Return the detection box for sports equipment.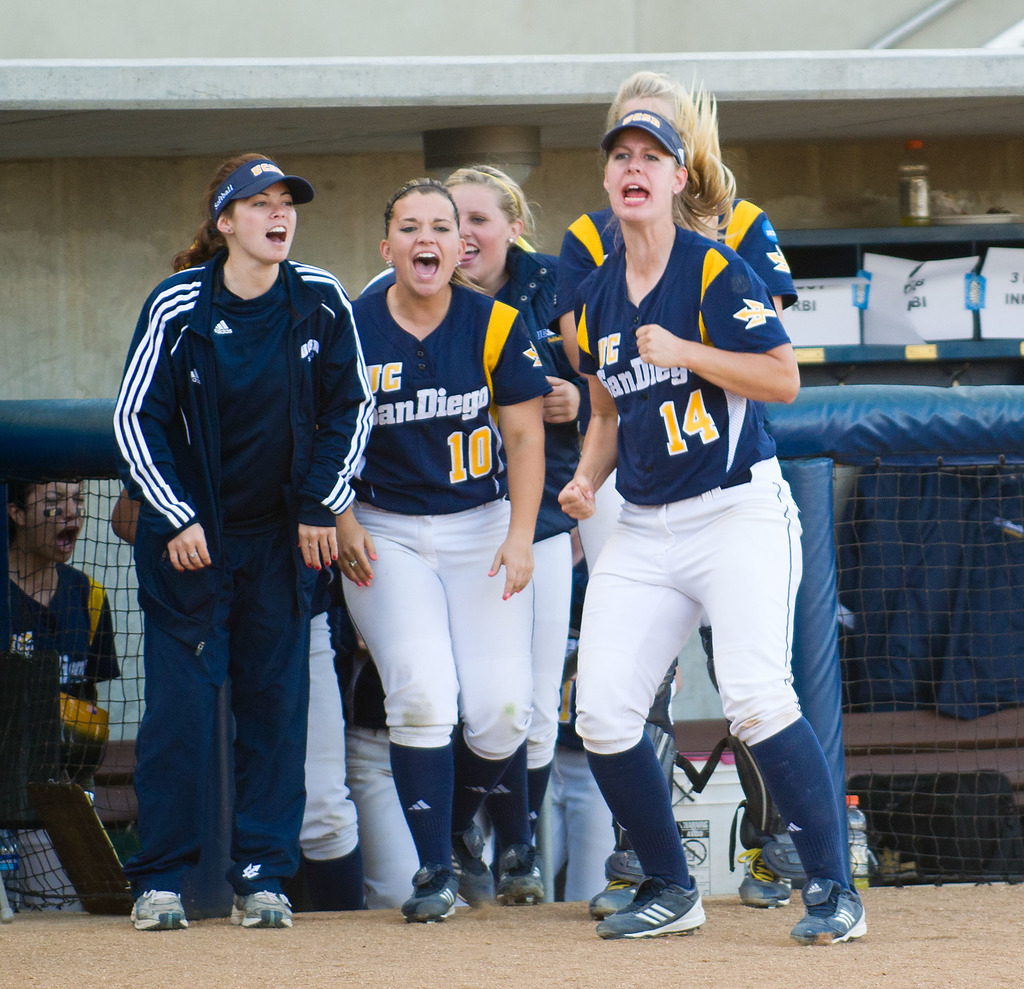
box(787, 873, 872, 948).
